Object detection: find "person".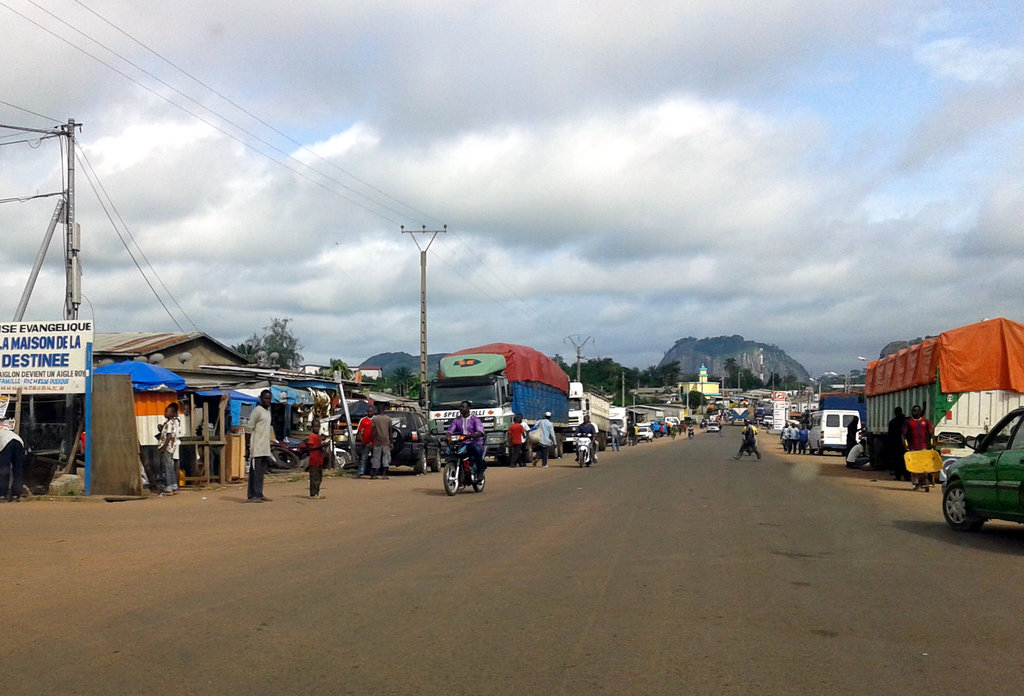
627,421,632,445.
